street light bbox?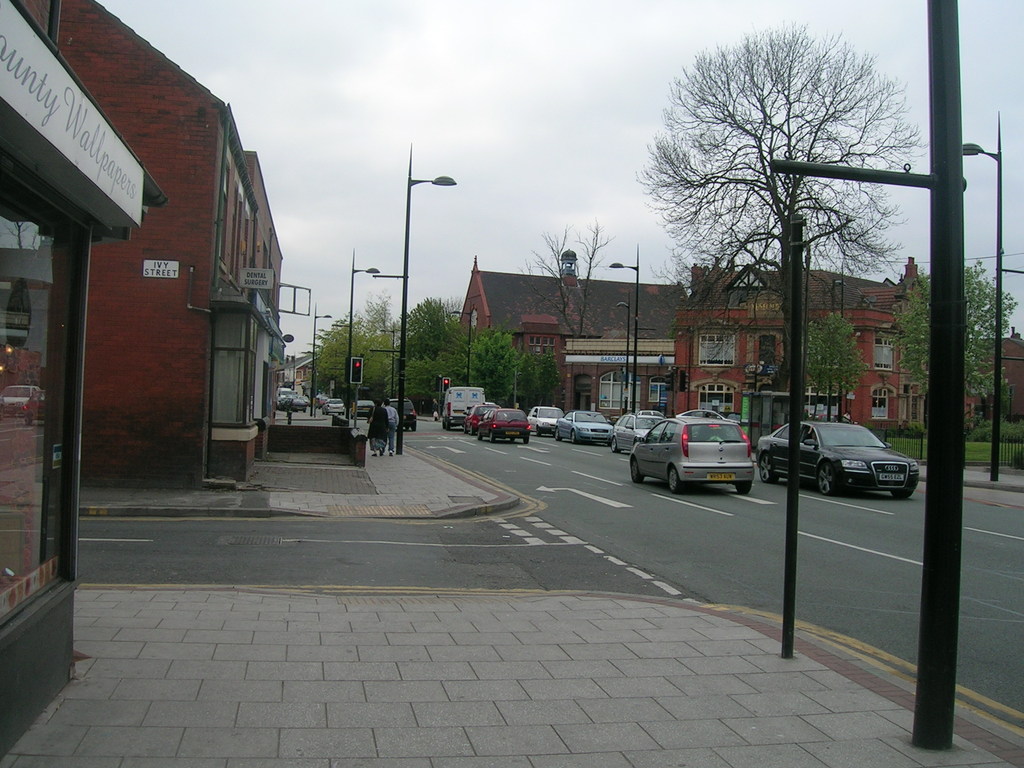
[left=307, top=303, right=334, bottom=417]
